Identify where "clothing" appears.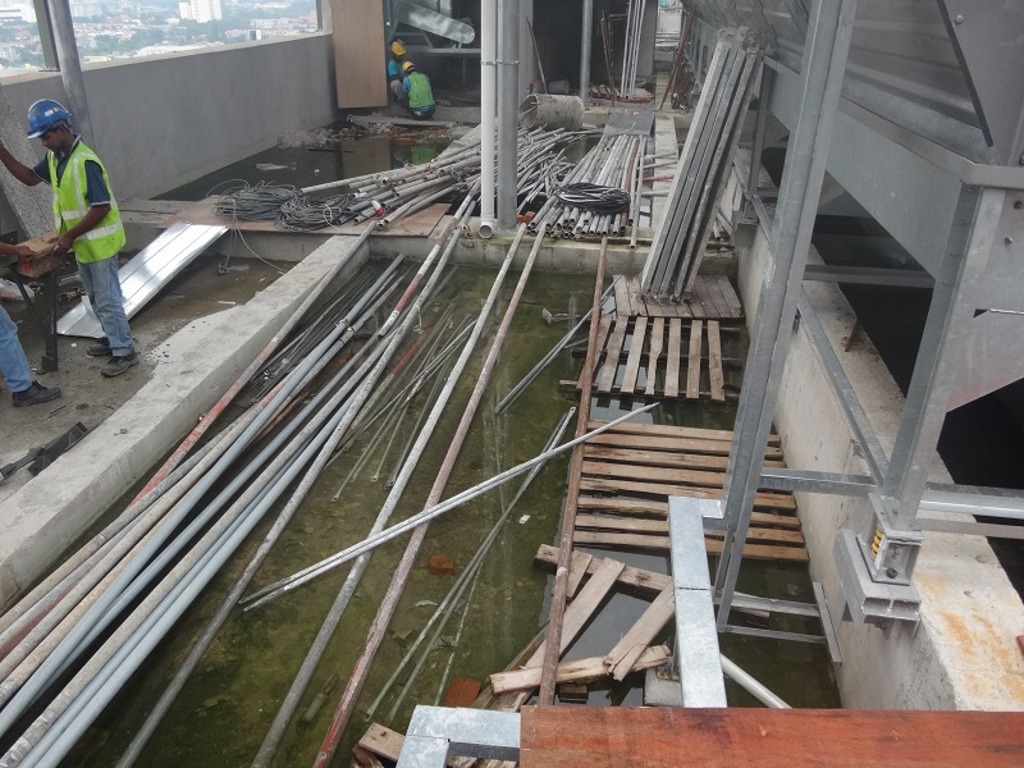
Appears at BBox(12, 95, 104, 310).
